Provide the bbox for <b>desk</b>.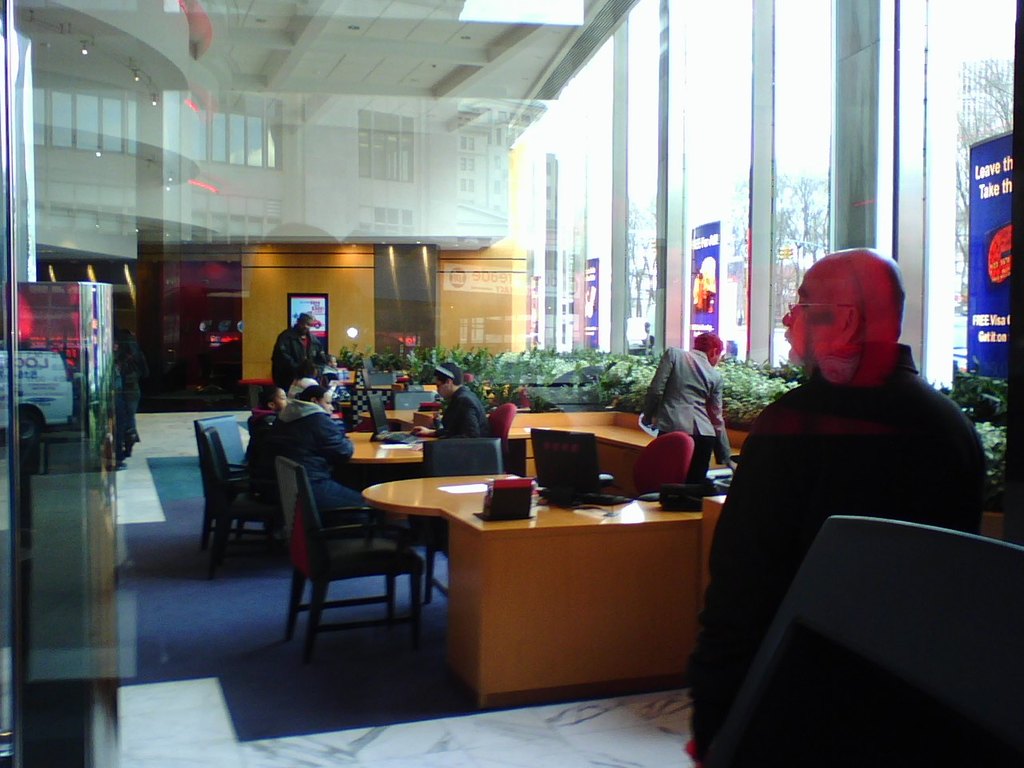
<box>355,441,750,718</box>.
